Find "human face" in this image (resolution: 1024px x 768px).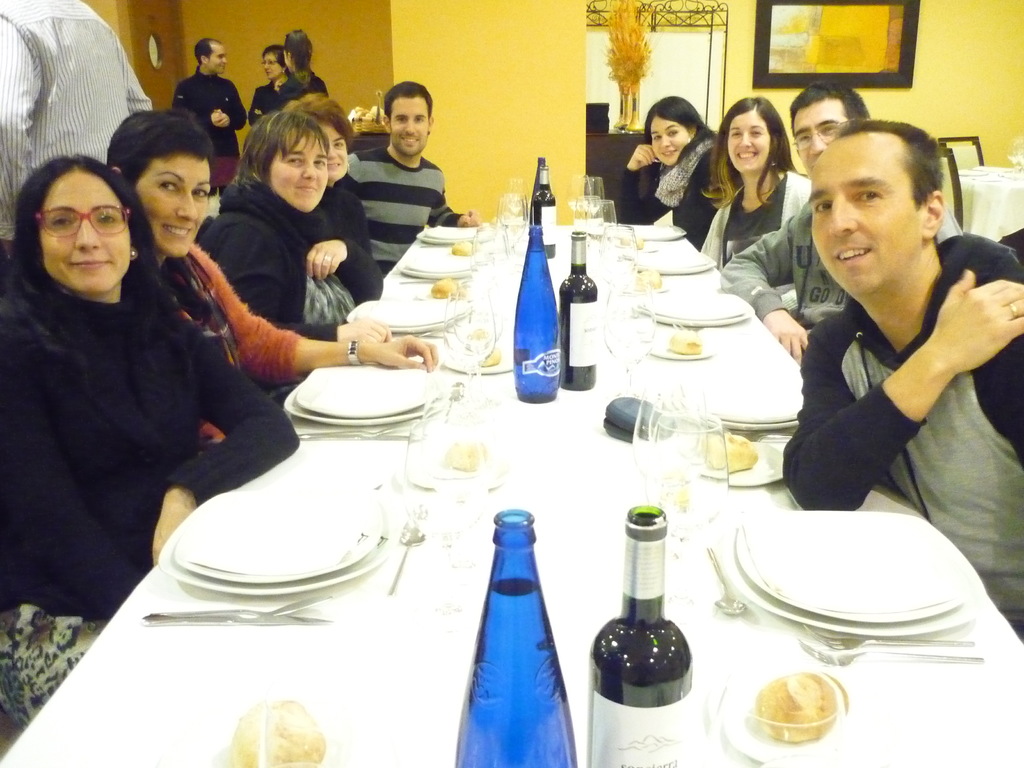
[x1=726, y1=111, x2=771, y2=176].
